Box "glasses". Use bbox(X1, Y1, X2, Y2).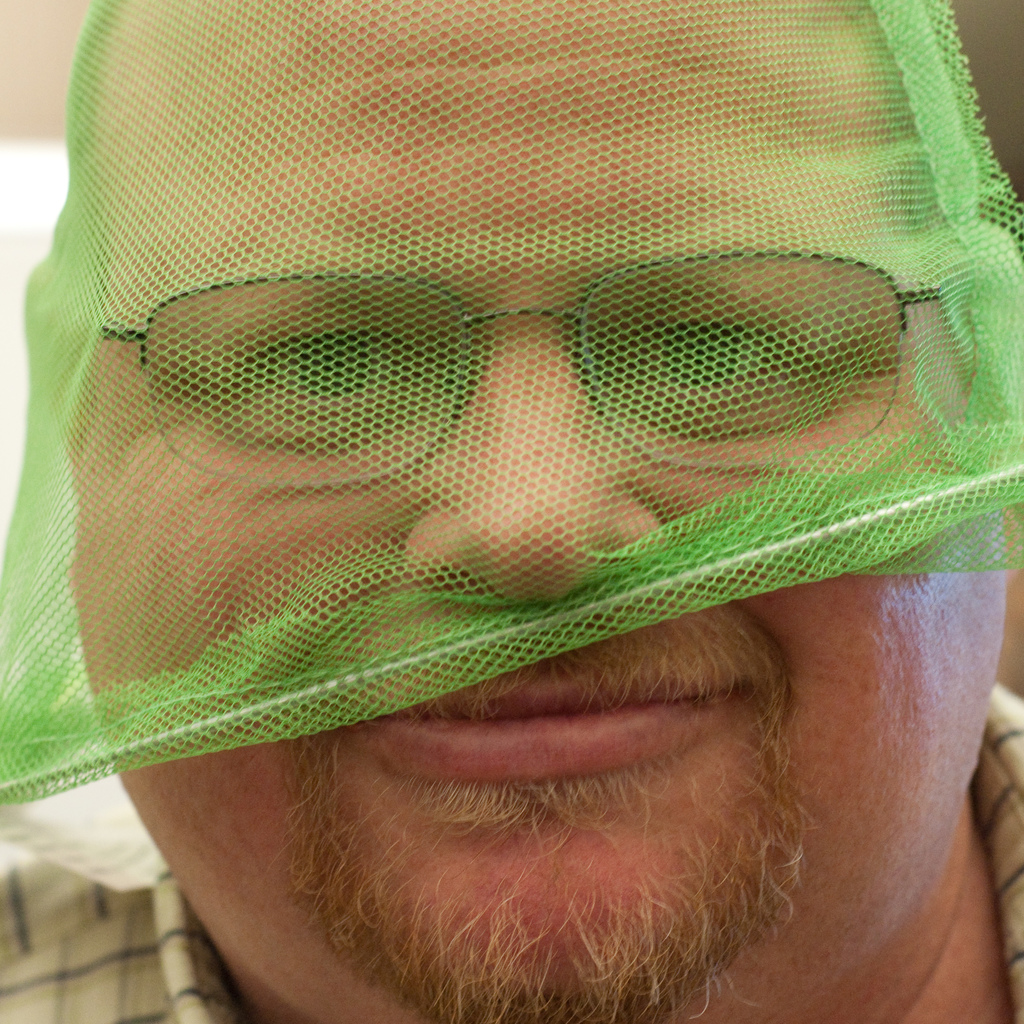
bbox(108, 255, 936, 483).
